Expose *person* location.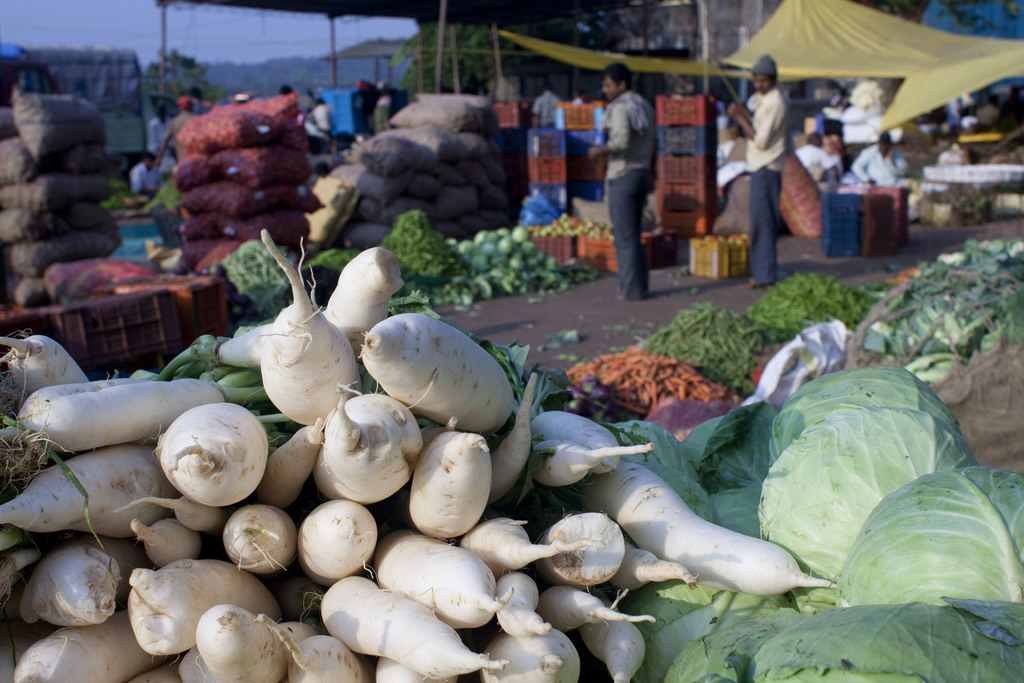
Exposed at 304:97:335:133.
